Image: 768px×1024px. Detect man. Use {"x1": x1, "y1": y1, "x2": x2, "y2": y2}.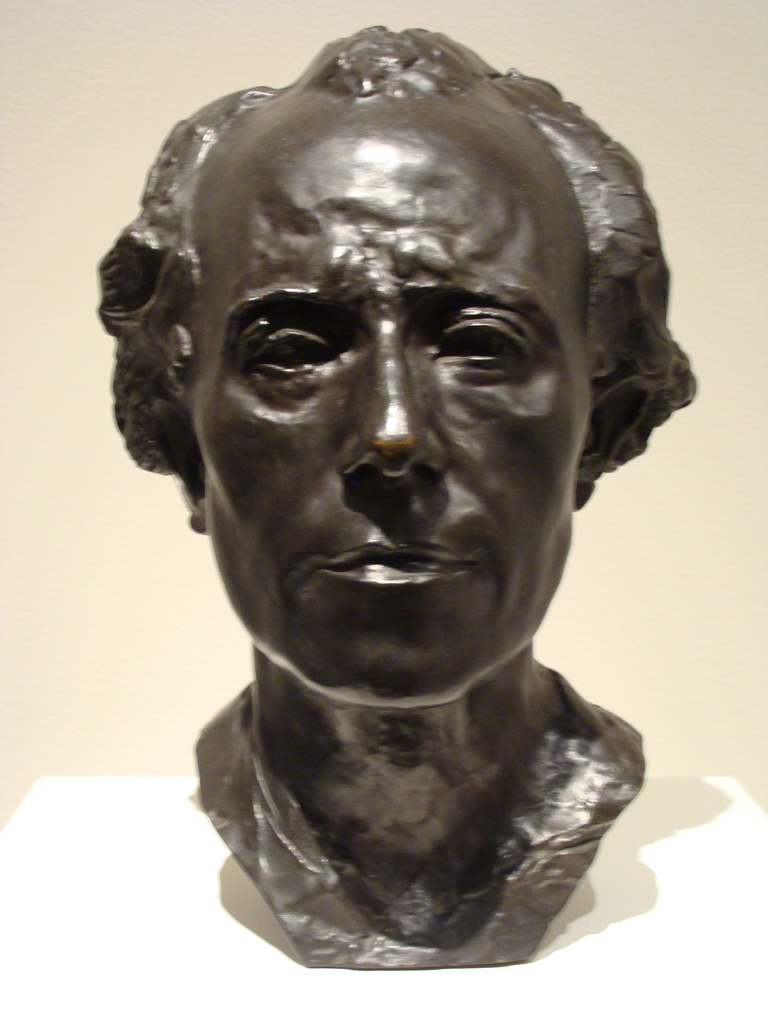
{"x1": 0, "y1": 9, "x2": 767, "y2": 1023}.
